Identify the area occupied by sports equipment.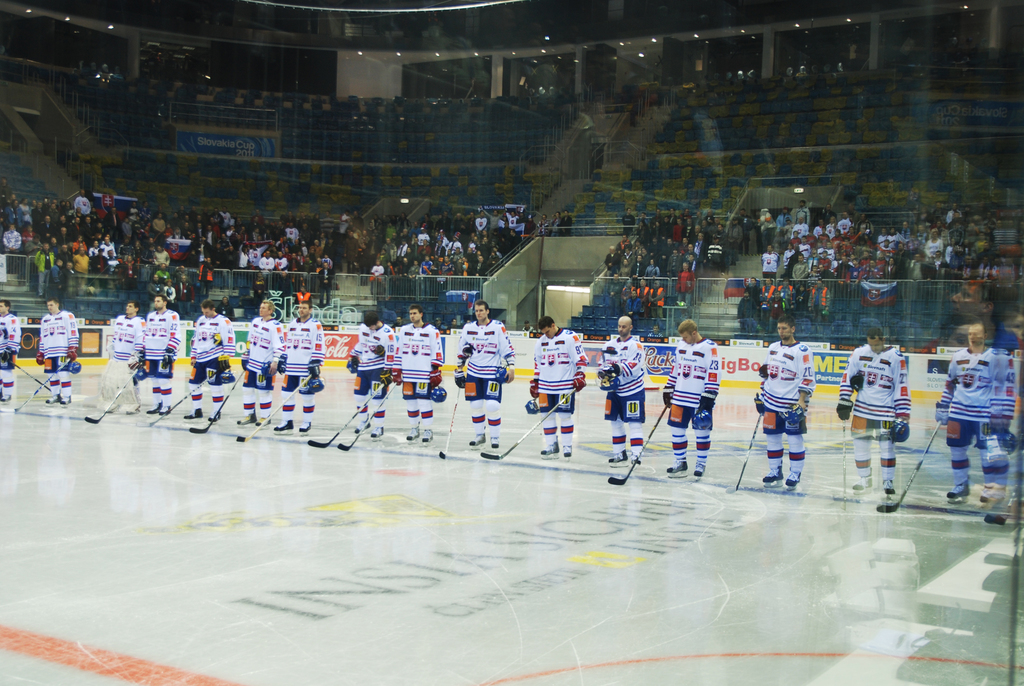
Area: {"left": 350, "top": 417, "right": 369, "bottom": 436}.
